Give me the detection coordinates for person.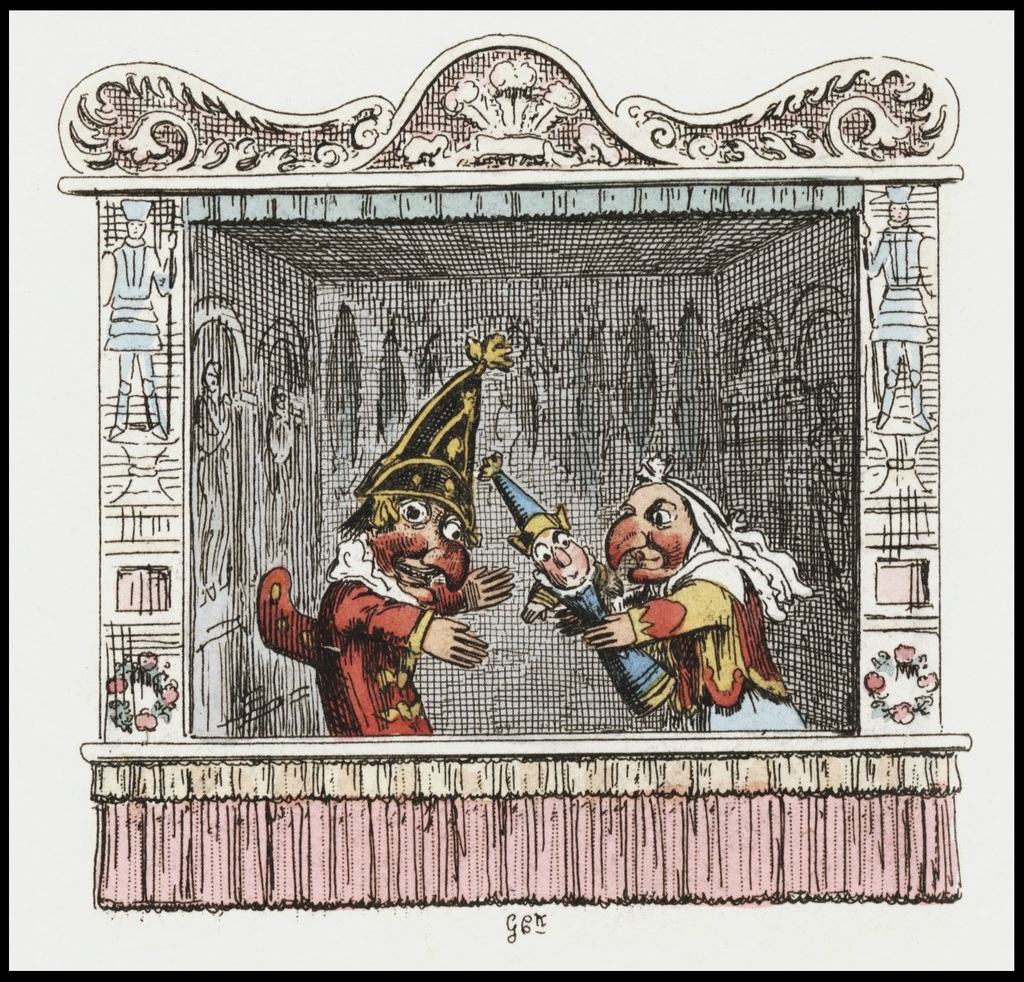
612, 534, 792, 746.
